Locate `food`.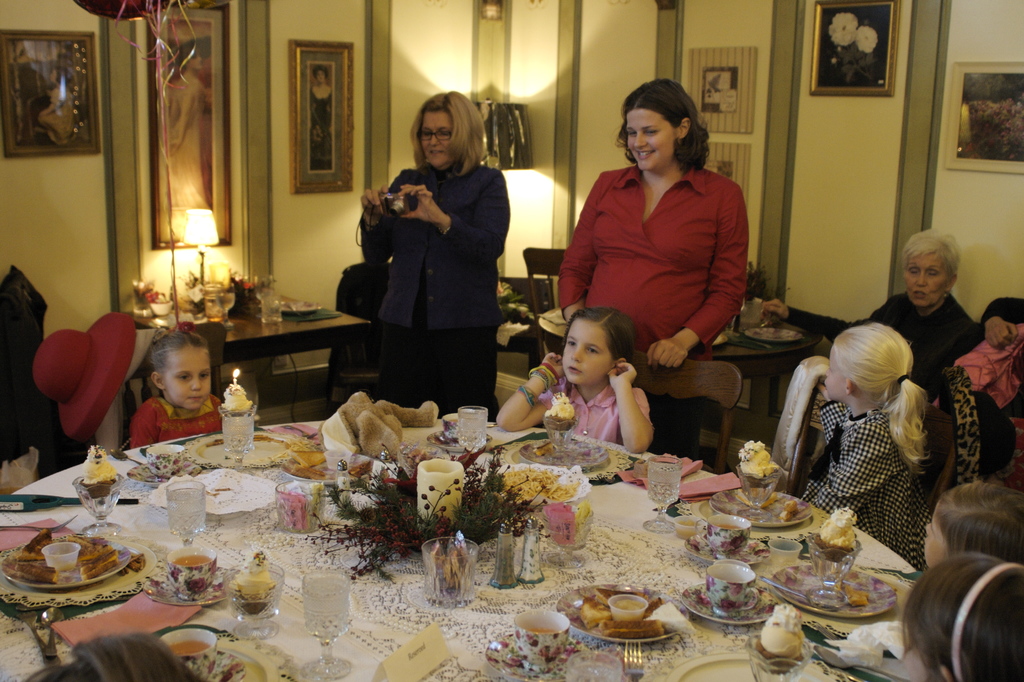
Bounding box: region(735, 489, 780, 510).
